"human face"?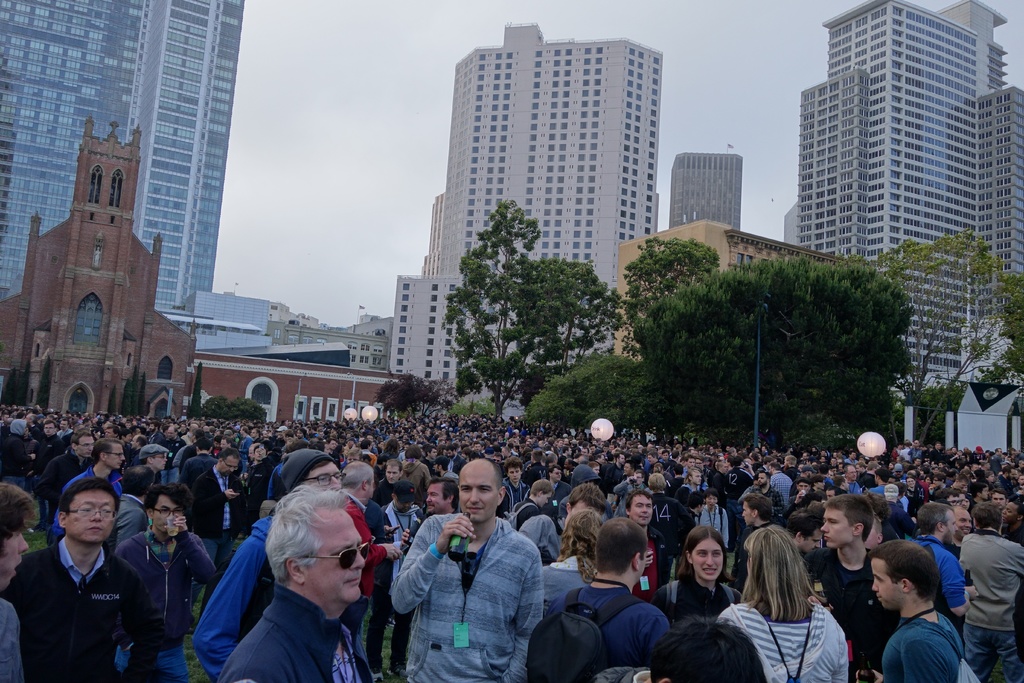
box(920, 470, 924, 475)
